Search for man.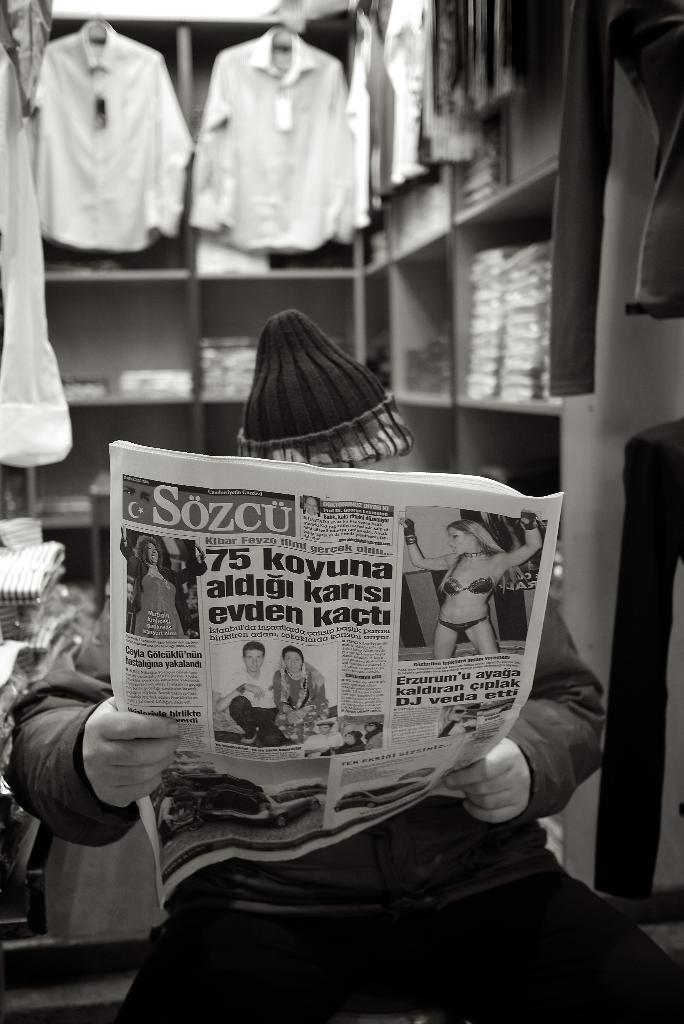
Found at [216, 641, 286, 746].
